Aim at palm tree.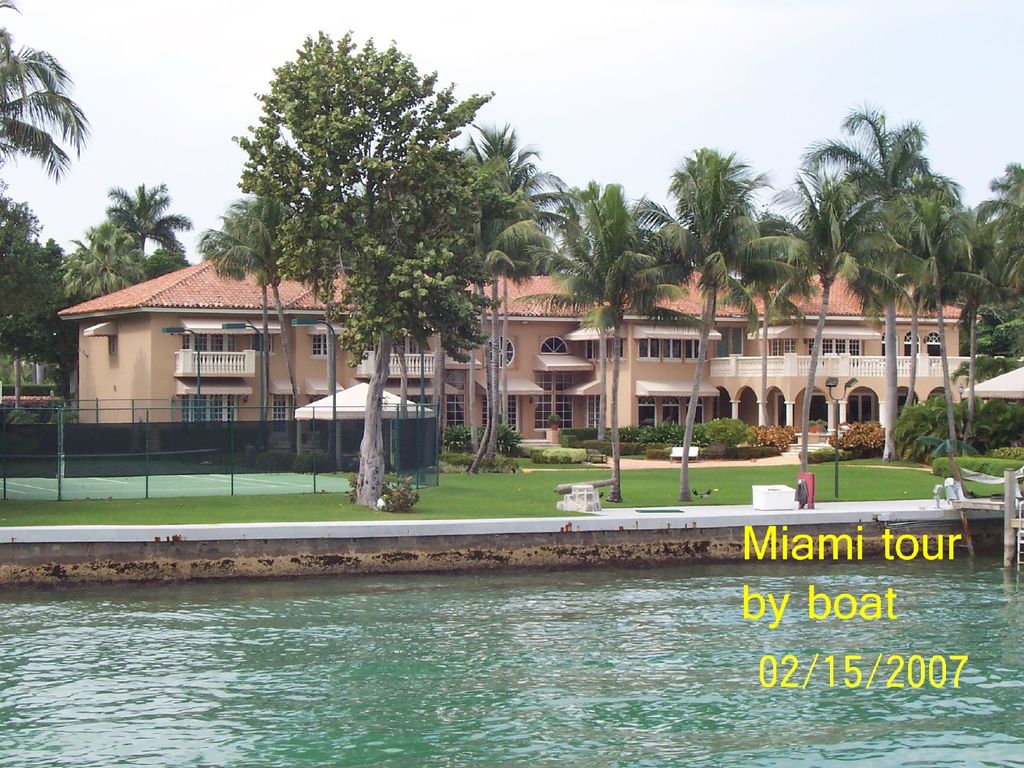
Aimed at (941, 195, 993, 478).
